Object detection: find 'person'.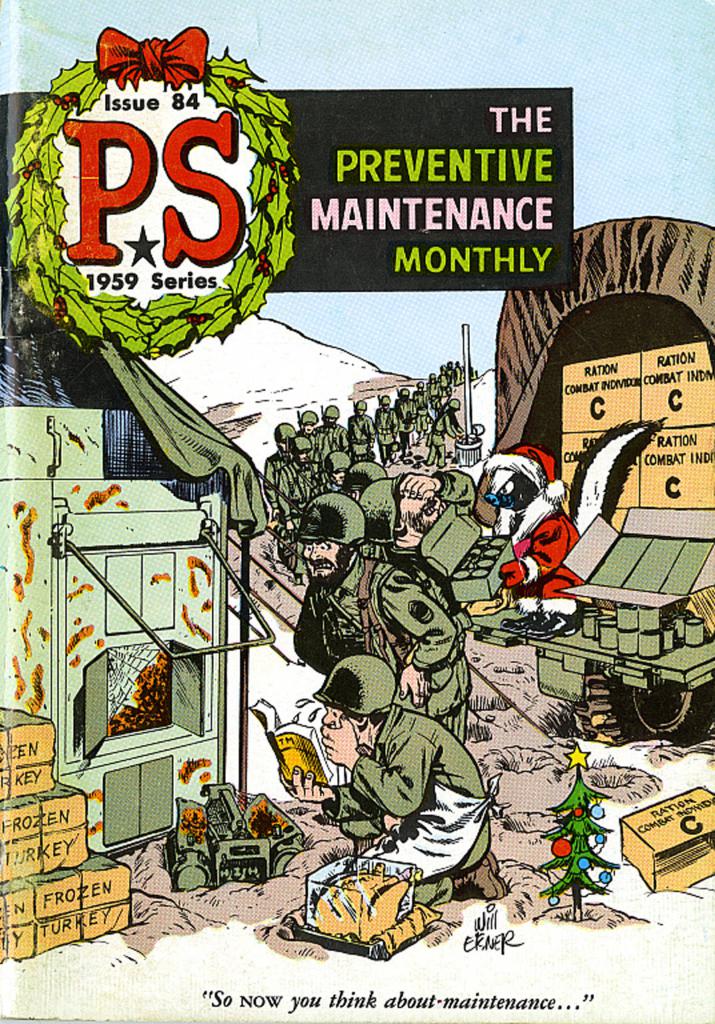
434:403:455:462.
